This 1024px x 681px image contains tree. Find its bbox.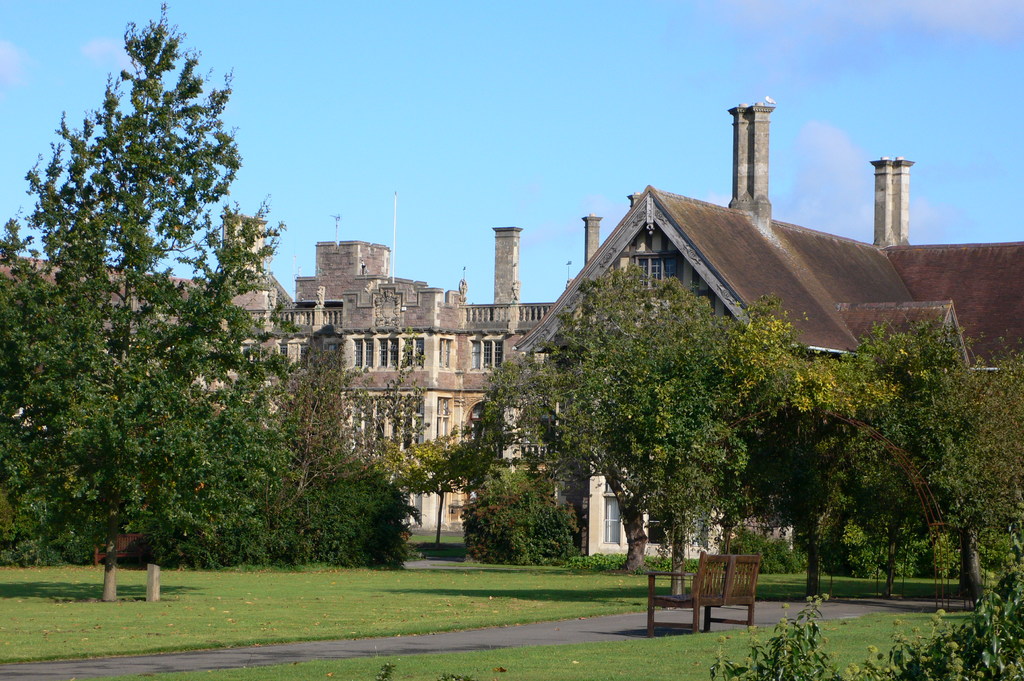
(x1=248, y1=346, x2=345, y2=587).
